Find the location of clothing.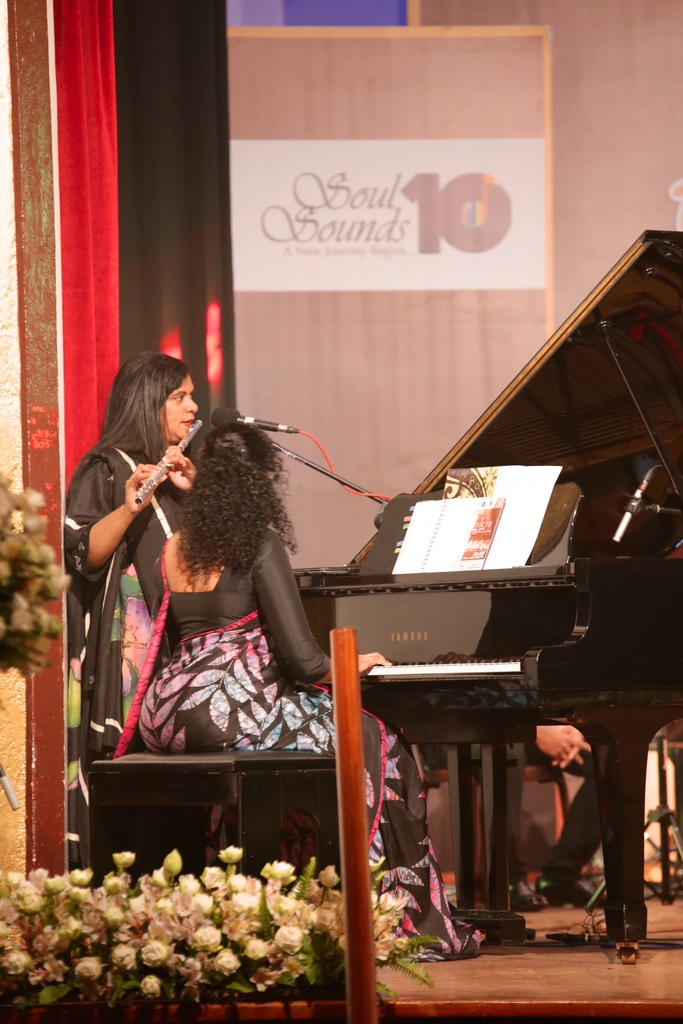
Location: {"x1": 111, "y1": 527, "x2": 493, "y2": 952}.
